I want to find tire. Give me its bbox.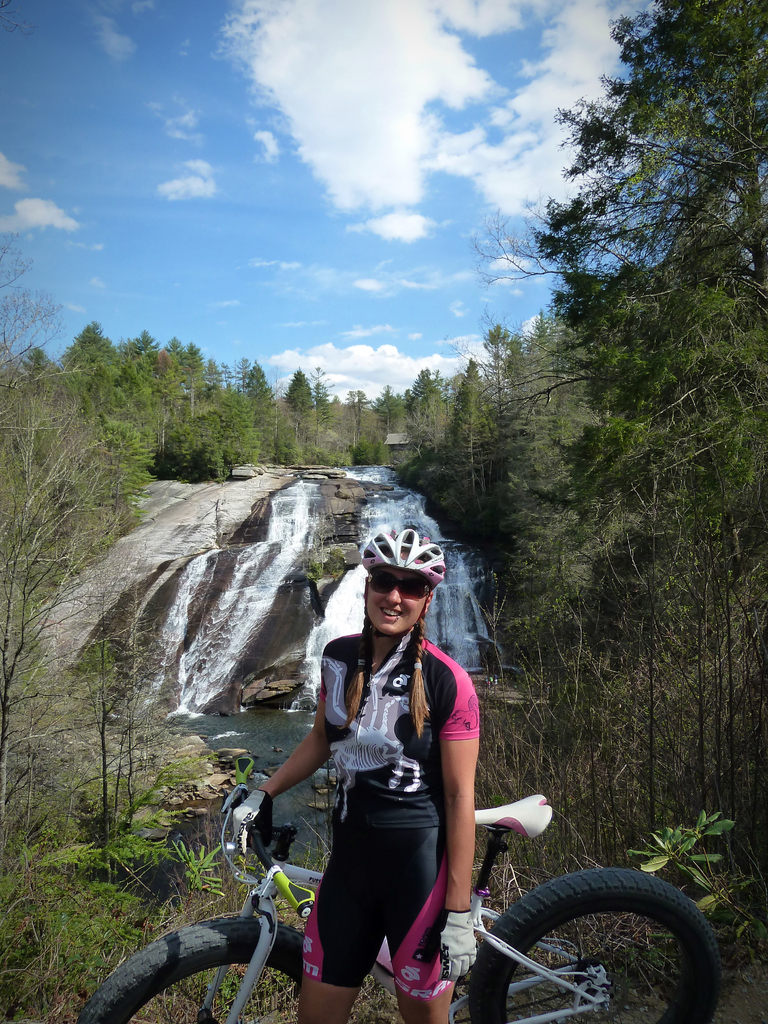
{"left": 76, "top": 925, "right": 321, "bottom": 1023}.
